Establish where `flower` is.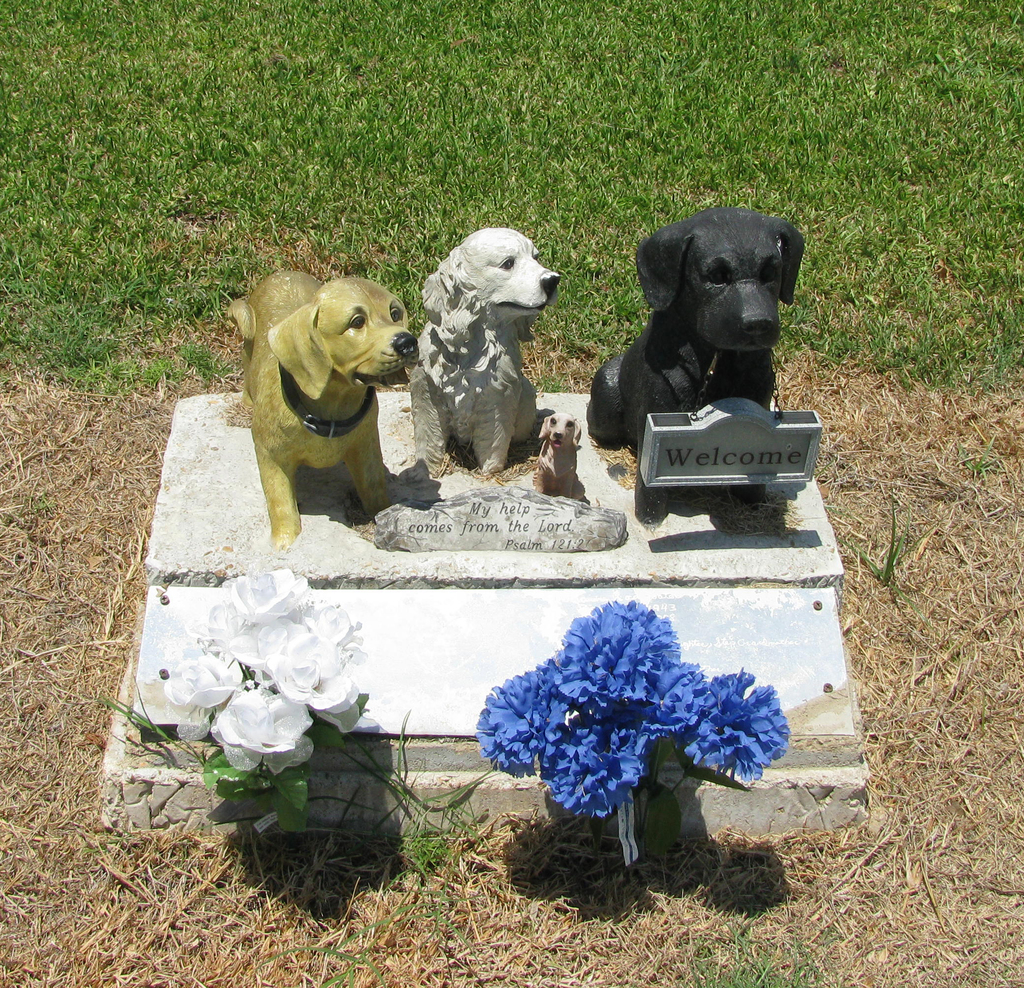
Established at region(209, 680, 328, 774).
